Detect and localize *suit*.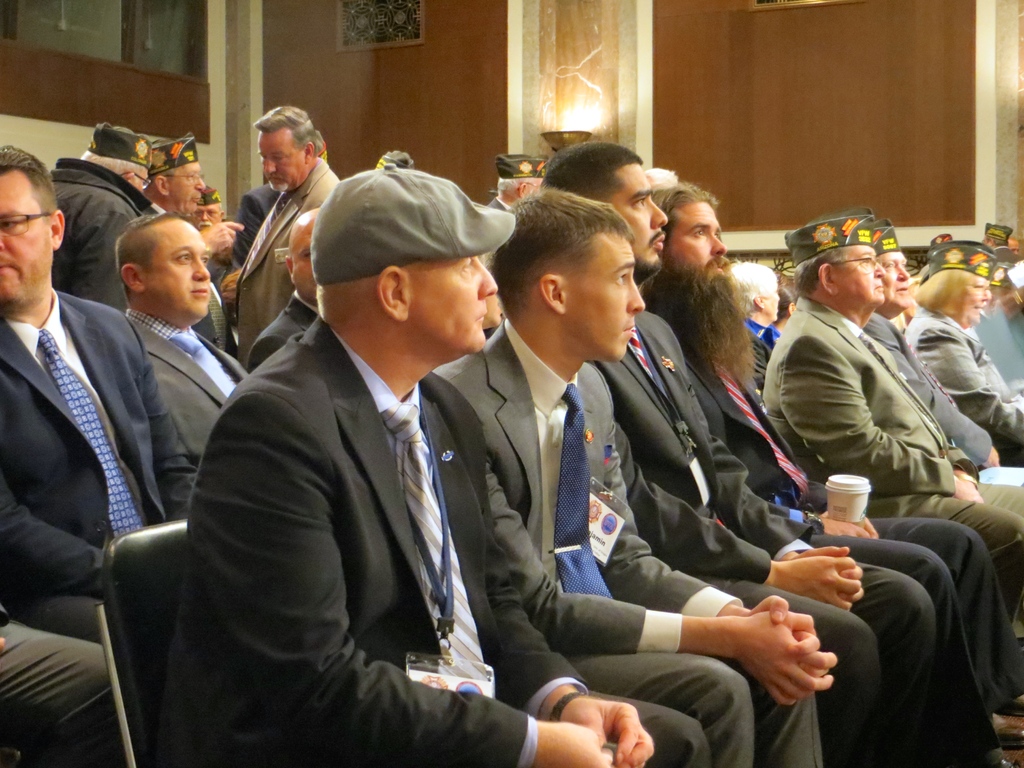
Localized at 236:288:317:374.
